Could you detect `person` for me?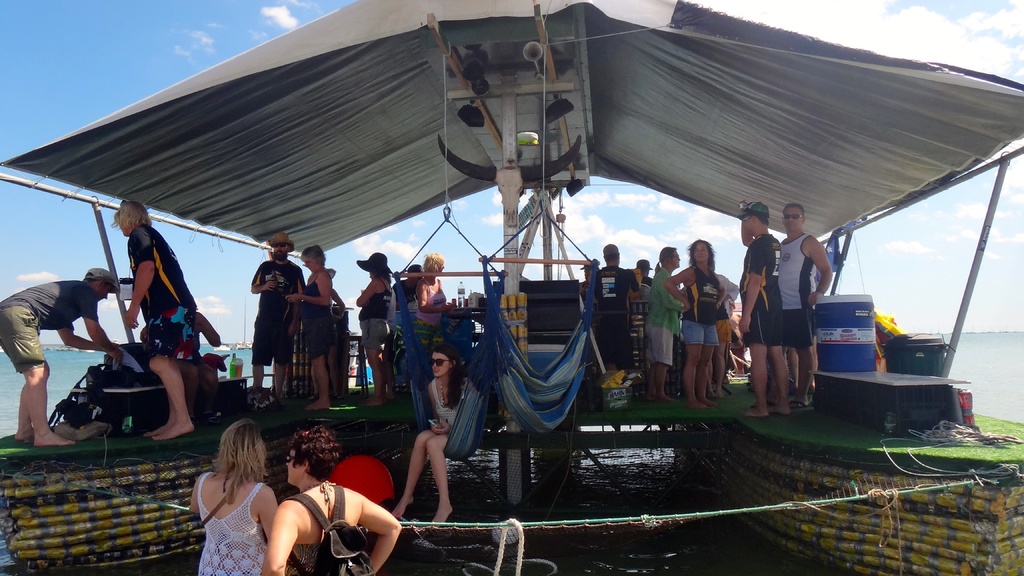
Detection result: bbox=(257, 419, 401, 575).
